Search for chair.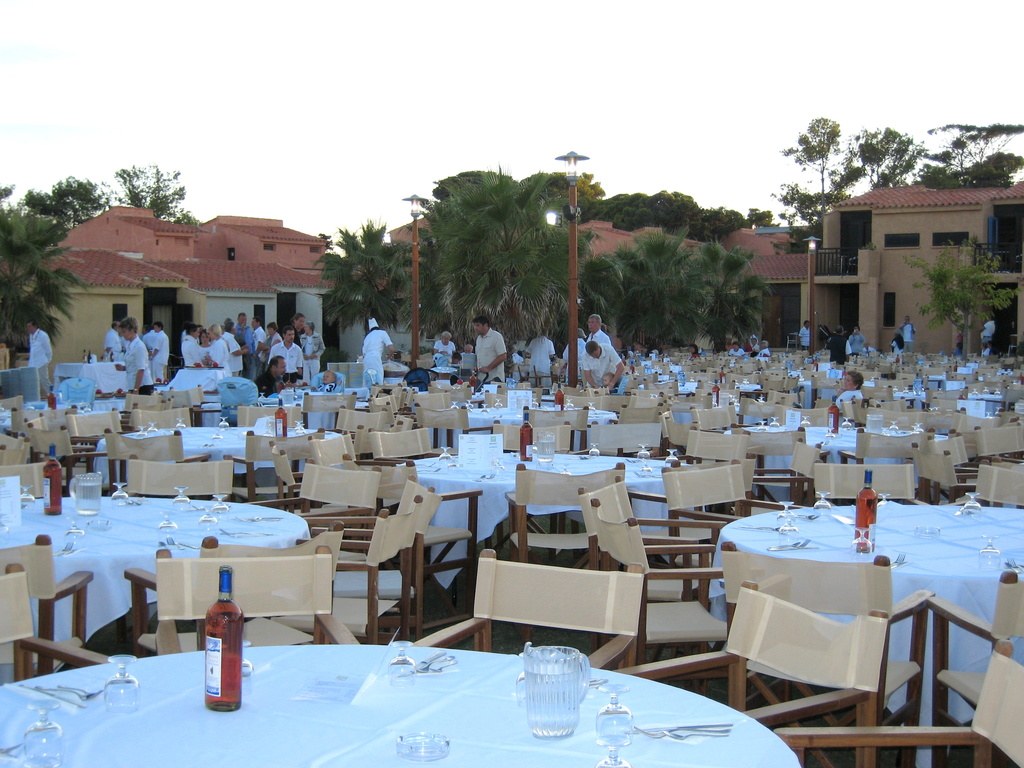
Found at 659, 456, 783, 594.
